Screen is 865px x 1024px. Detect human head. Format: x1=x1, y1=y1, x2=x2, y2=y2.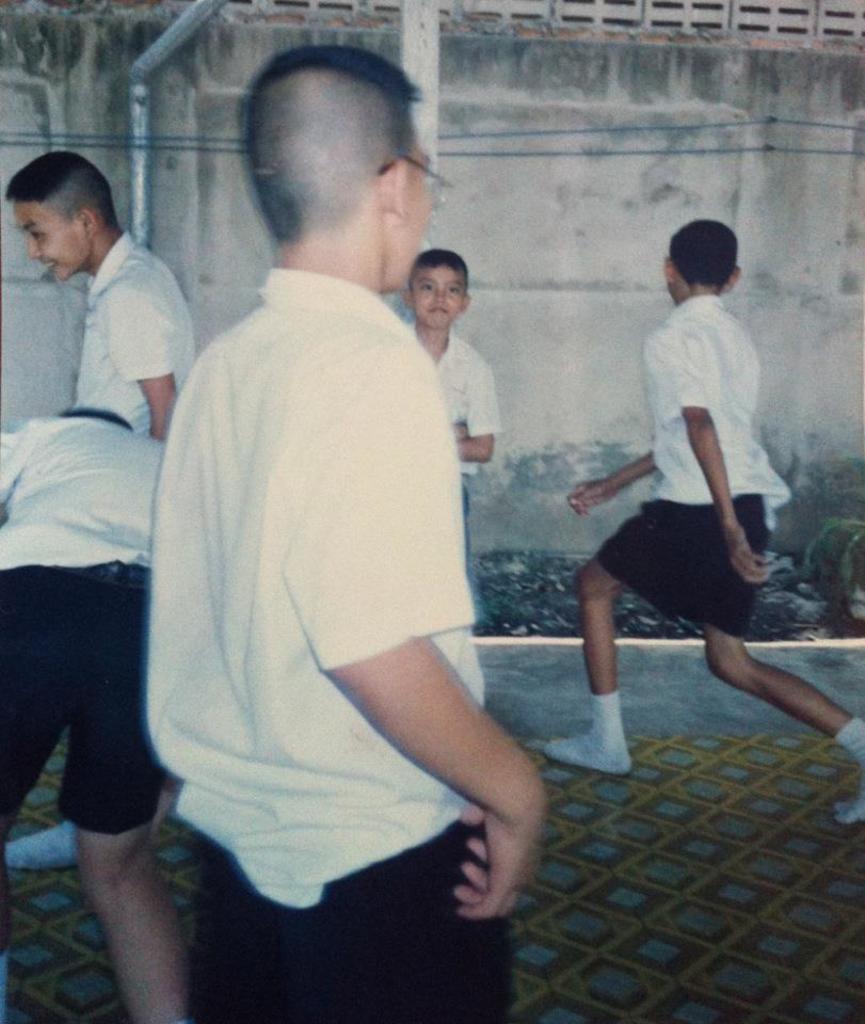
x1=663, y1=219, x2=744, y2=302.
